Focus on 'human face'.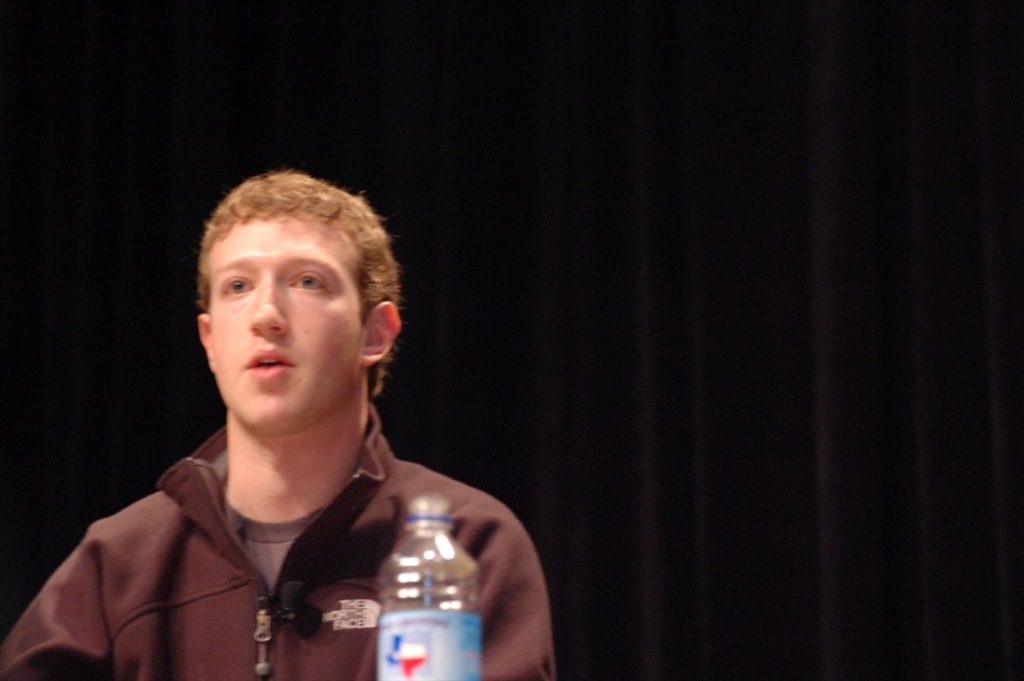
Focused at l=209, t=205, r=367, b=428.
